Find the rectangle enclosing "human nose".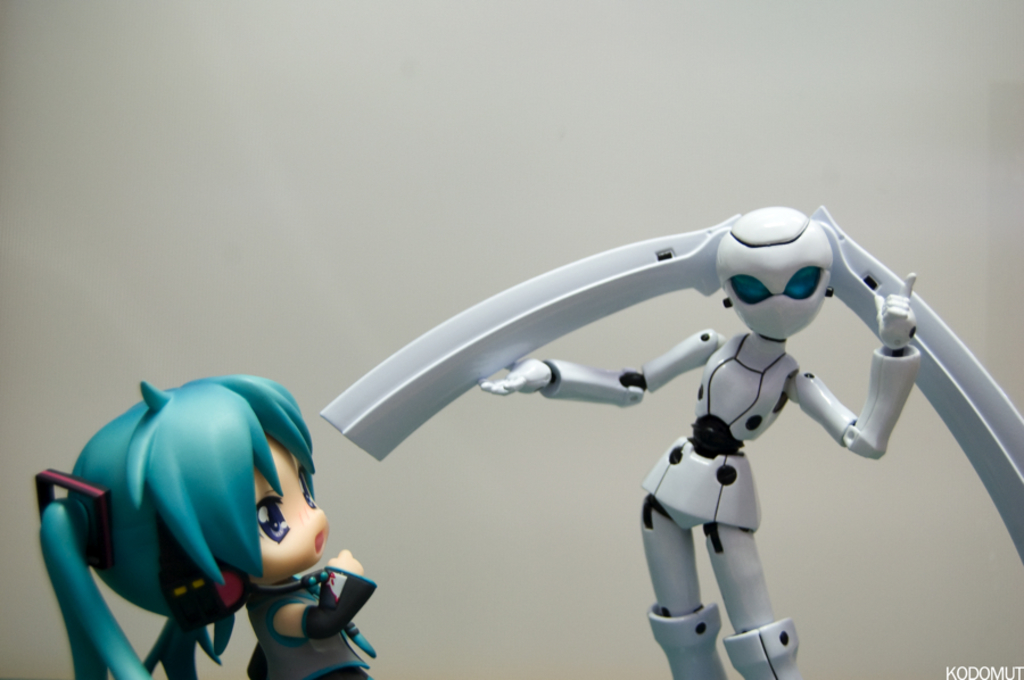
locate(305, 506, 324, 523).
